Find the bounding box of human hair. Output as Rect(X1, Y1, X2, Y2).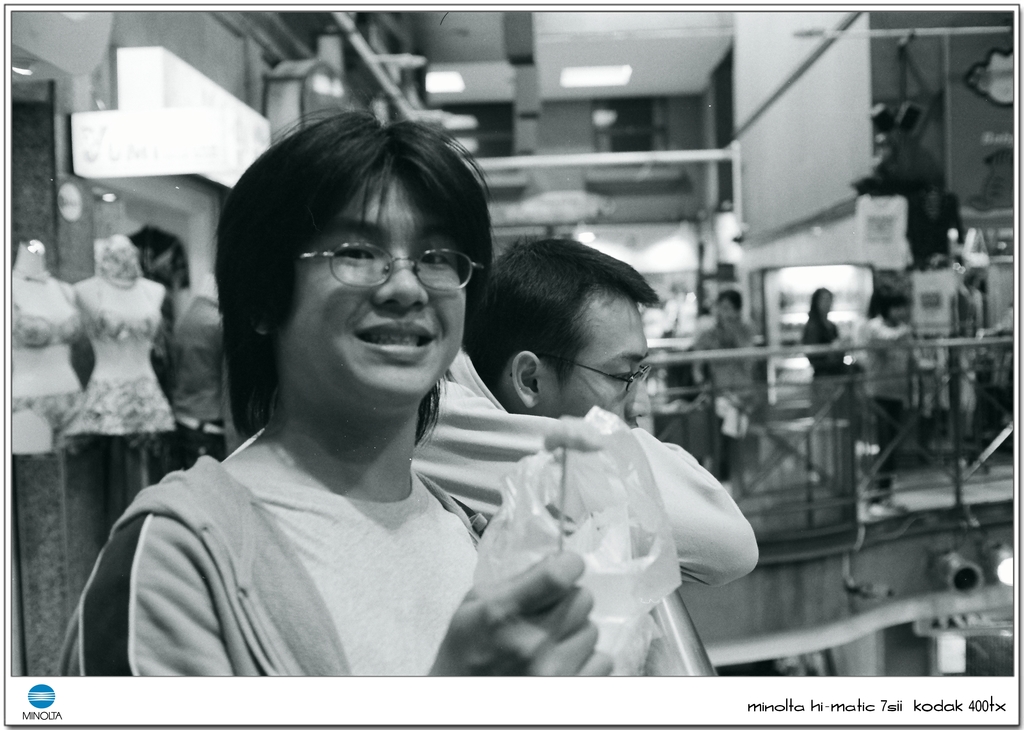
Rect(716, 294, 746, 312).
